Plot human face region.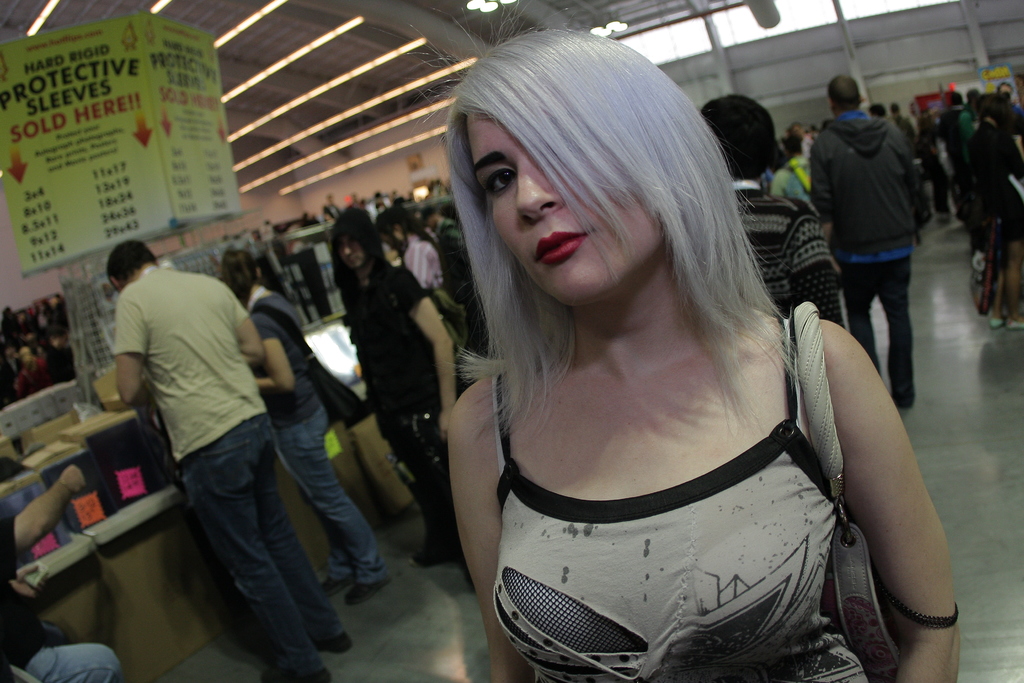
Plotted at region(342, 233, 369, 274).
